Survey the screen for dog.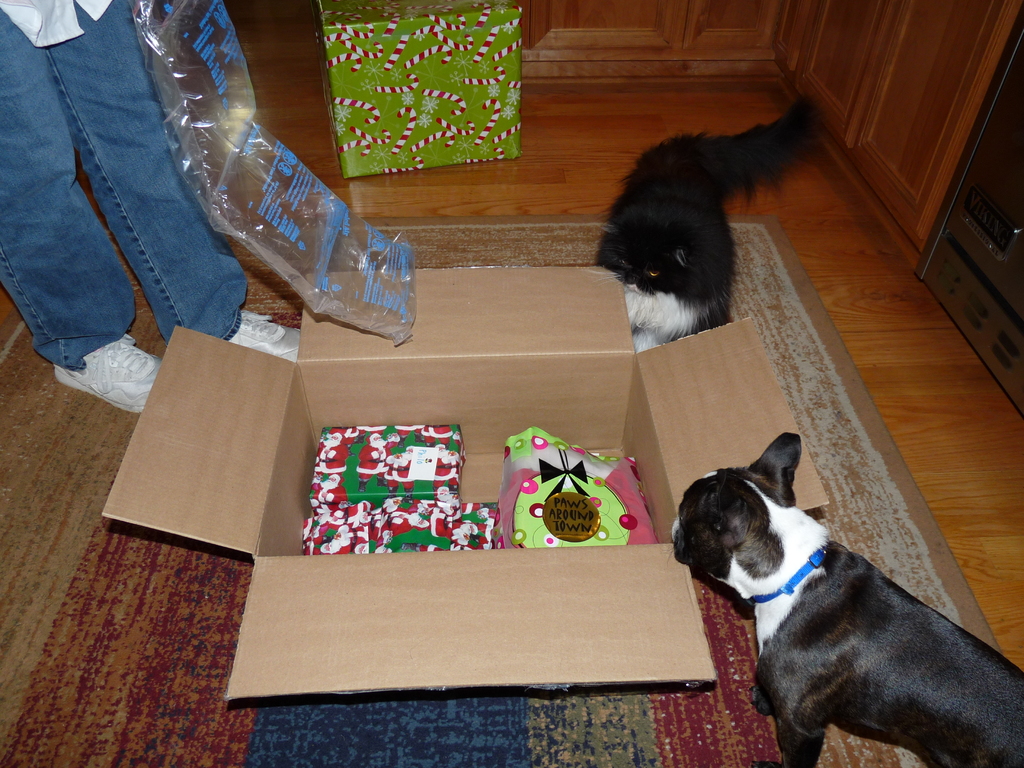
Survey found: (x1=593, y1=98, x2=816, y2=355).
